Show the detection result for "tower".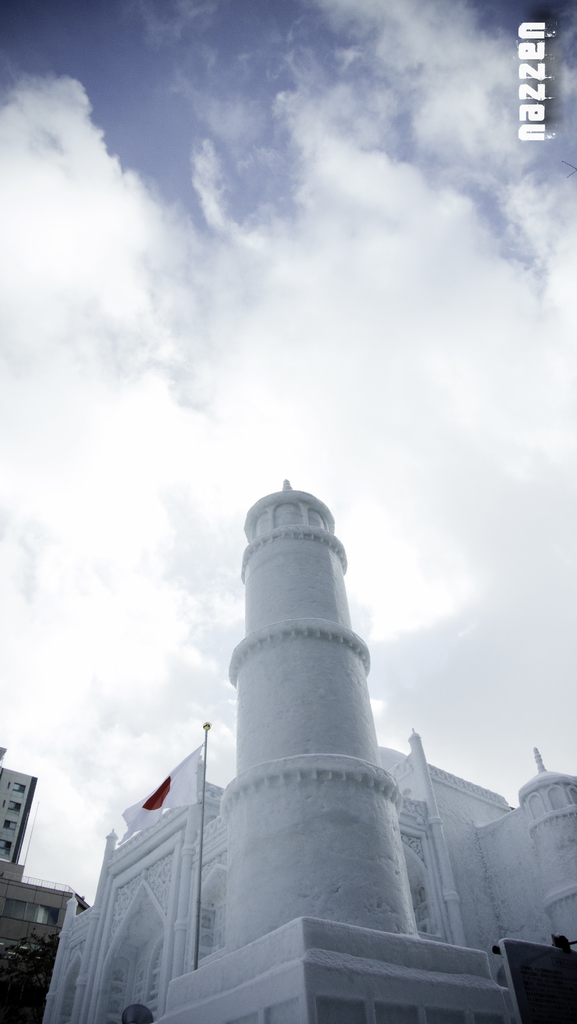
crop(220, 470, 426, 955).
